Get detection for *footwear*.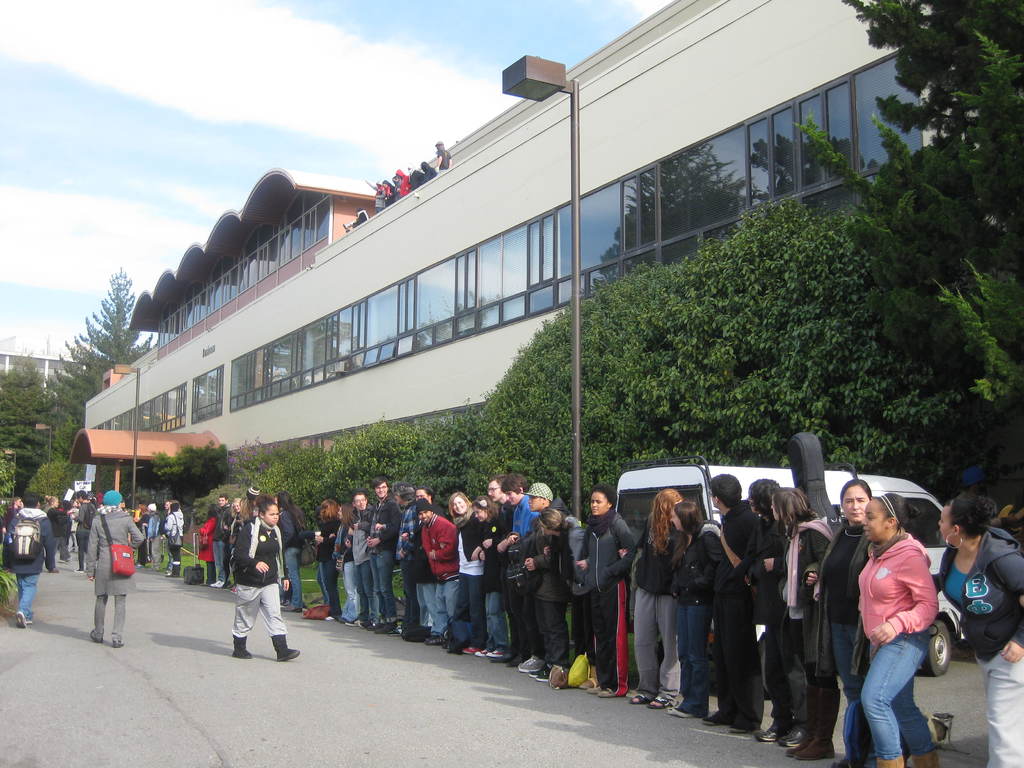
Detection: select_region(374, 623, 397, 635).
